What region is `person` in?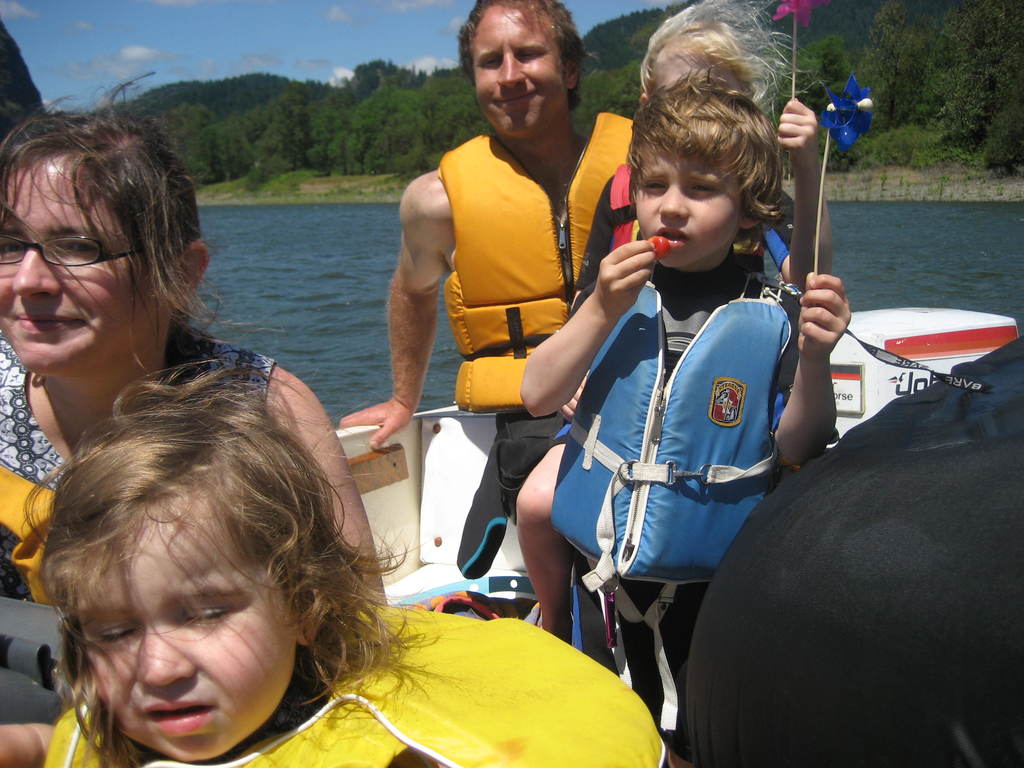
box(44, 364, 657, 767).
